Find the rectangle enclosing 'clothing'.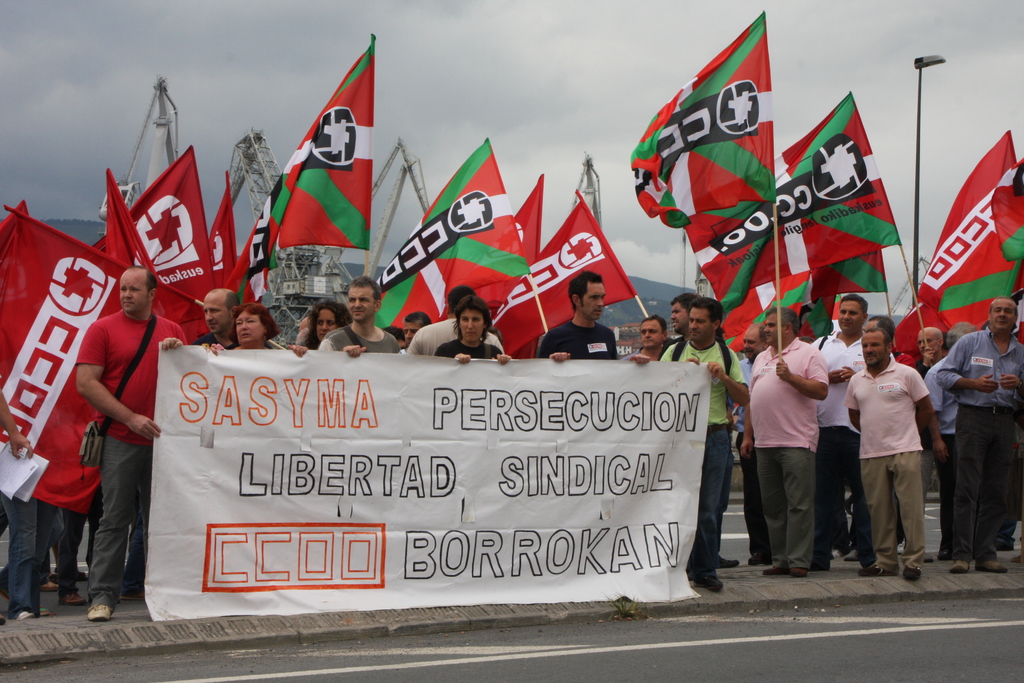
996:438:1023:552.
